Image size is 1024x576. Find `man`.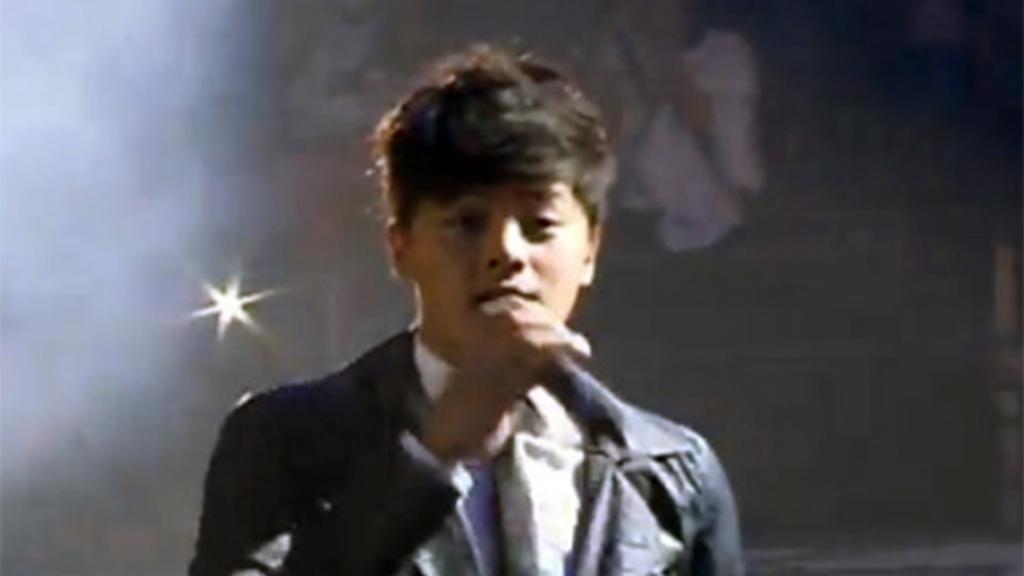
190 77 750 575.
